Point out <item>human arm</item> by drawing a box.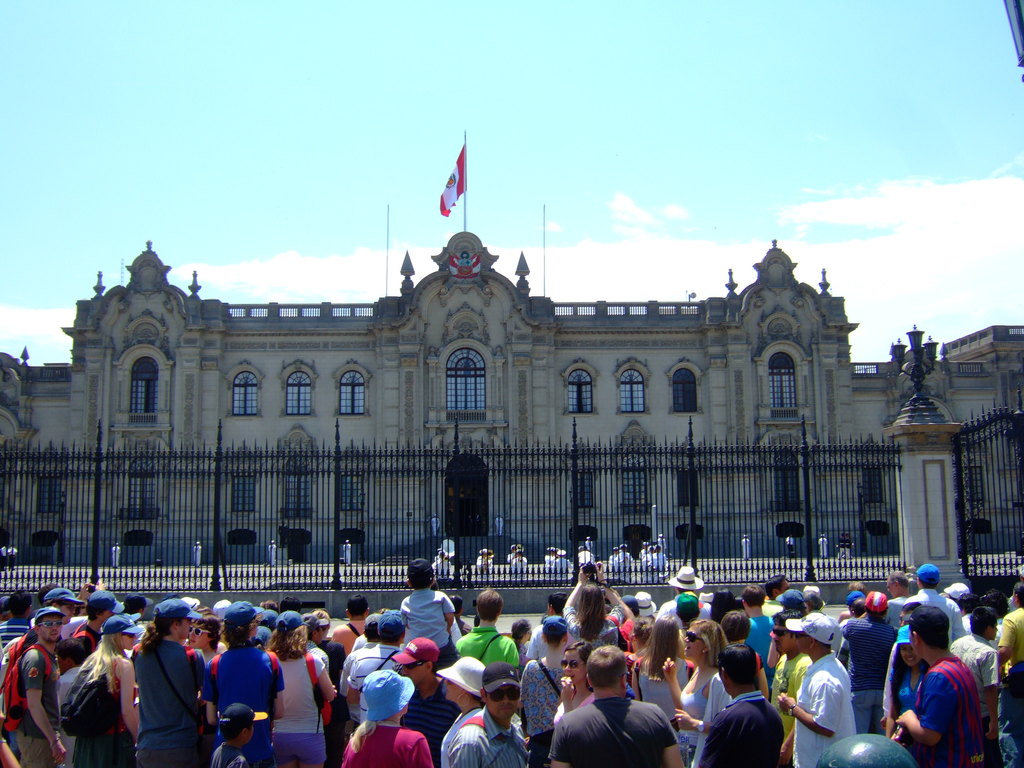
<box>665,653,687,710</box>.
